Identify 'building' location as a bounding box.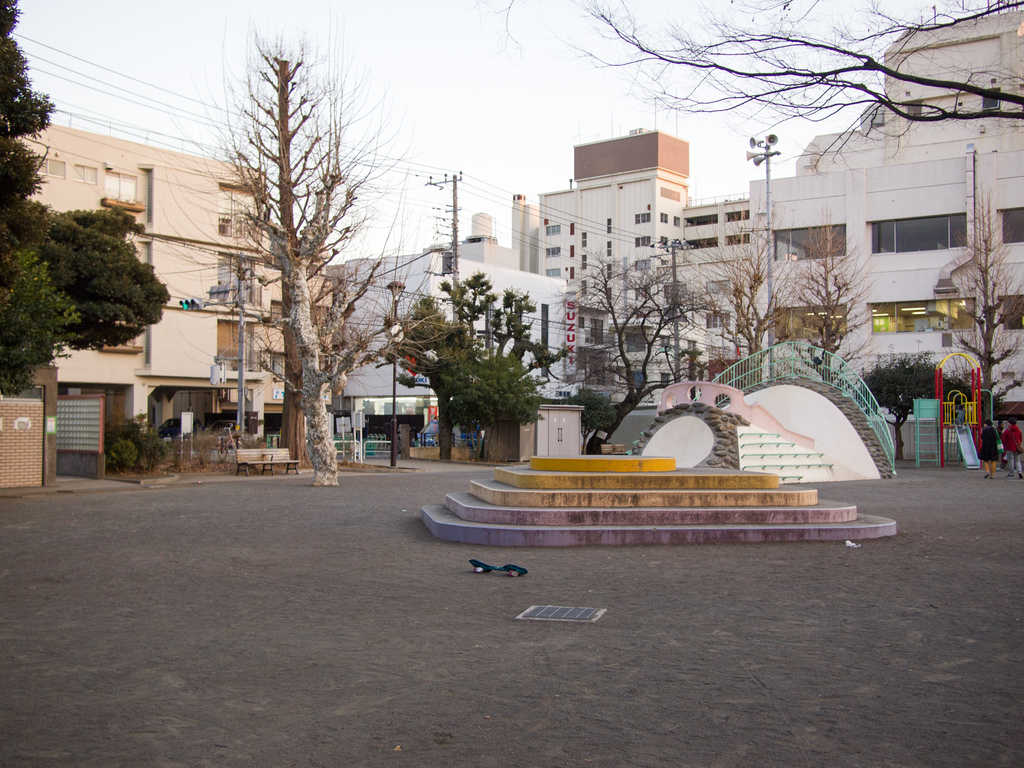
box=[9, 116, 348, 442].
